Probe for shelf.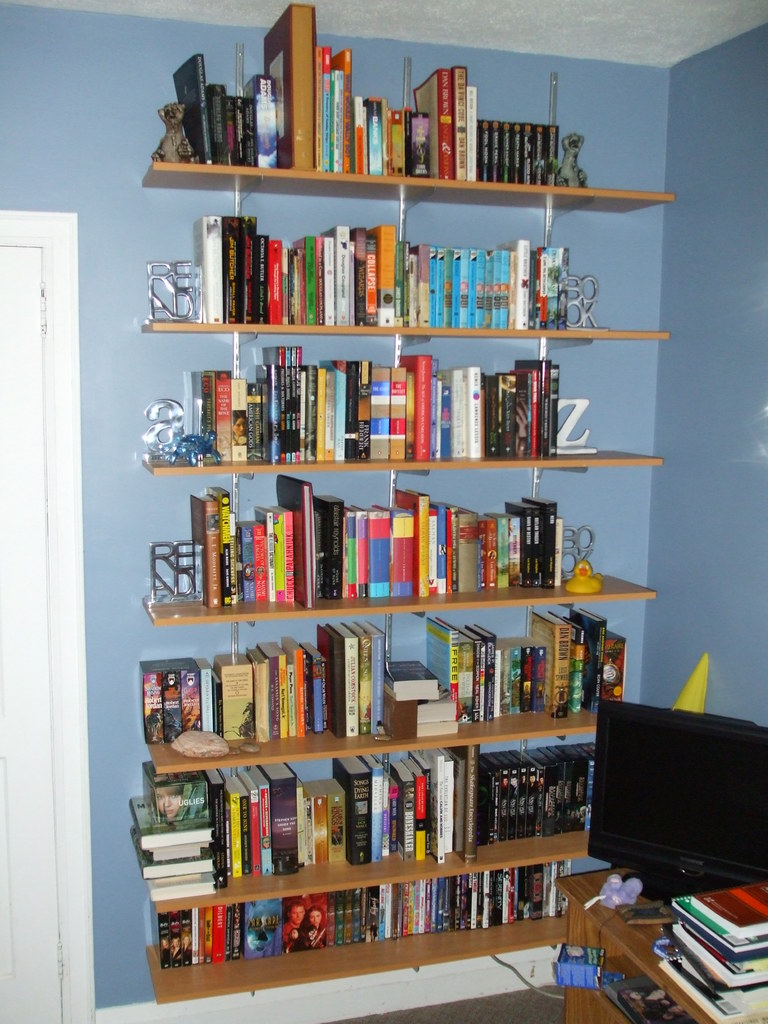
Probe result: 138,161,675,1004.
